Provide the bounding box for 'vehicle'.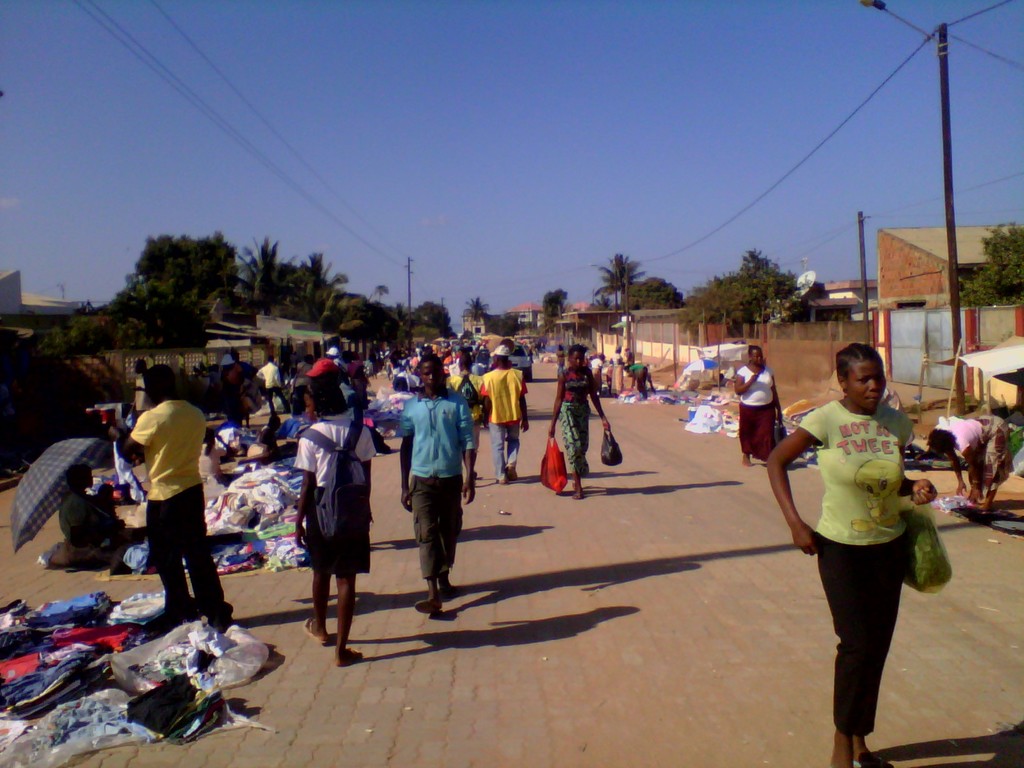
<region>502, 340, 535, 377</region>.
